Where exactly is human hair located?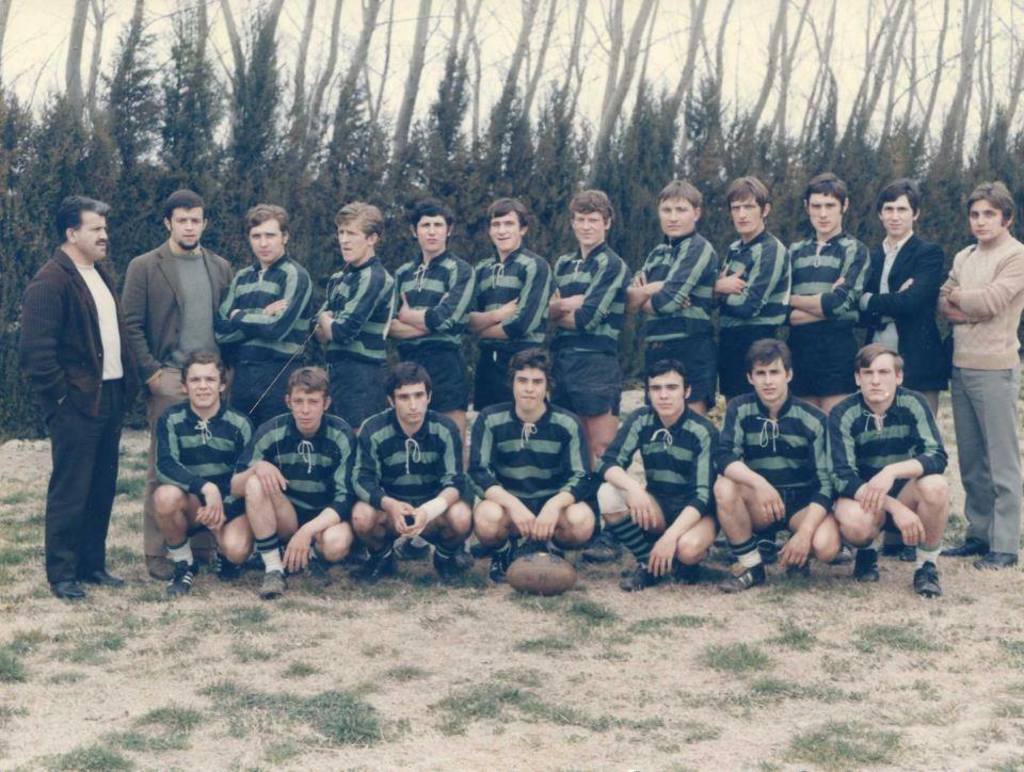
Its bounding box is box(749, 336, 789, 366).
